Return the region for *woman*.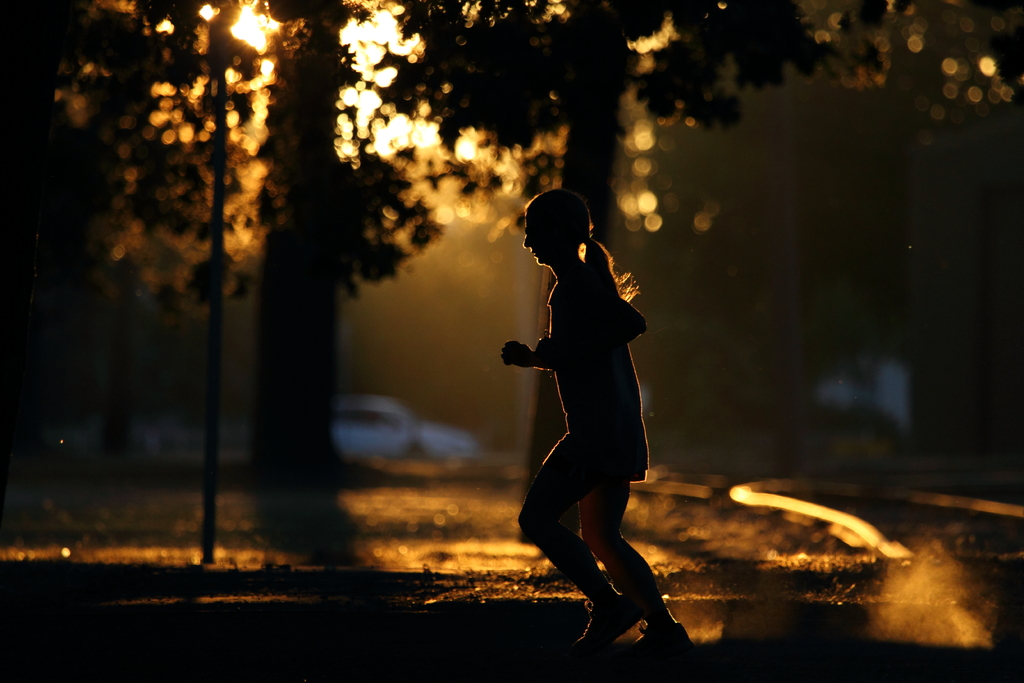
[left=497, top=186, right=685, bottom=656].
